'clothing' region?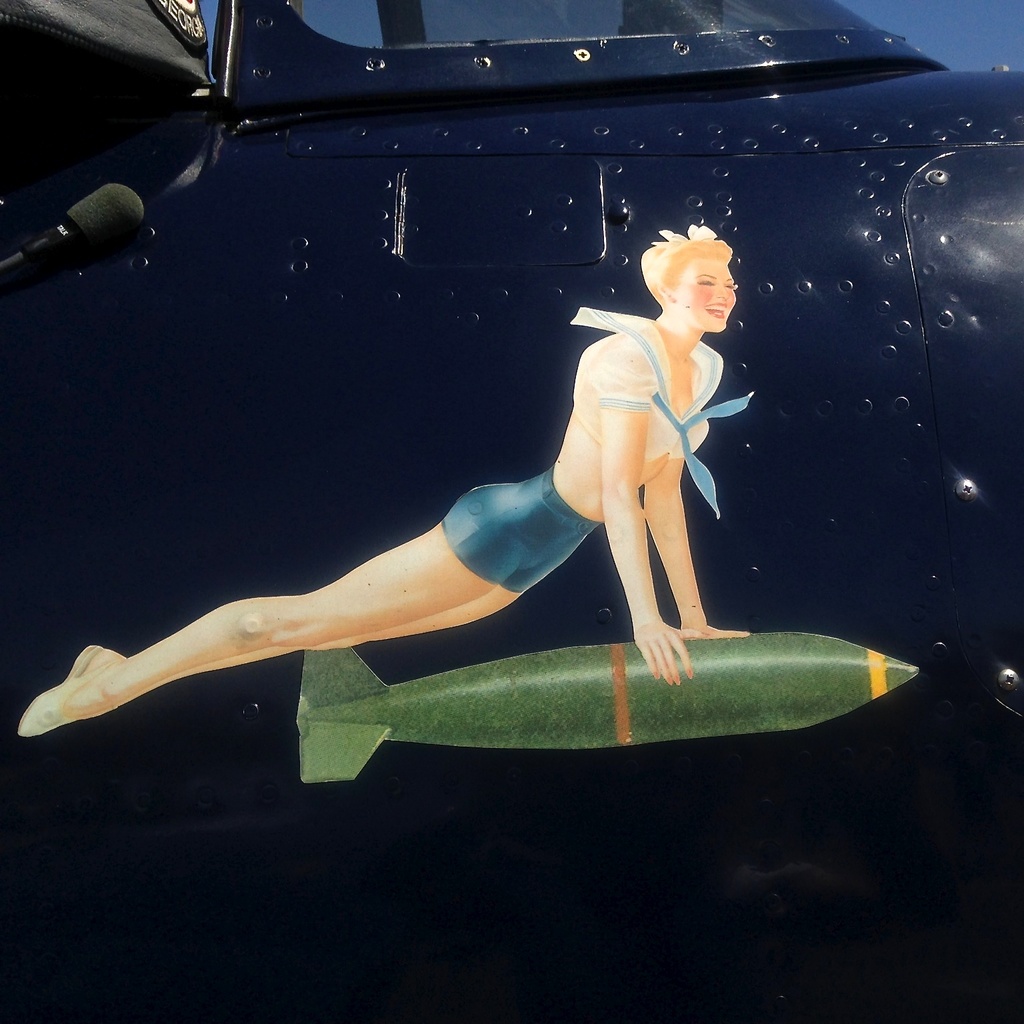
rect(438, 306, 755, 599)
